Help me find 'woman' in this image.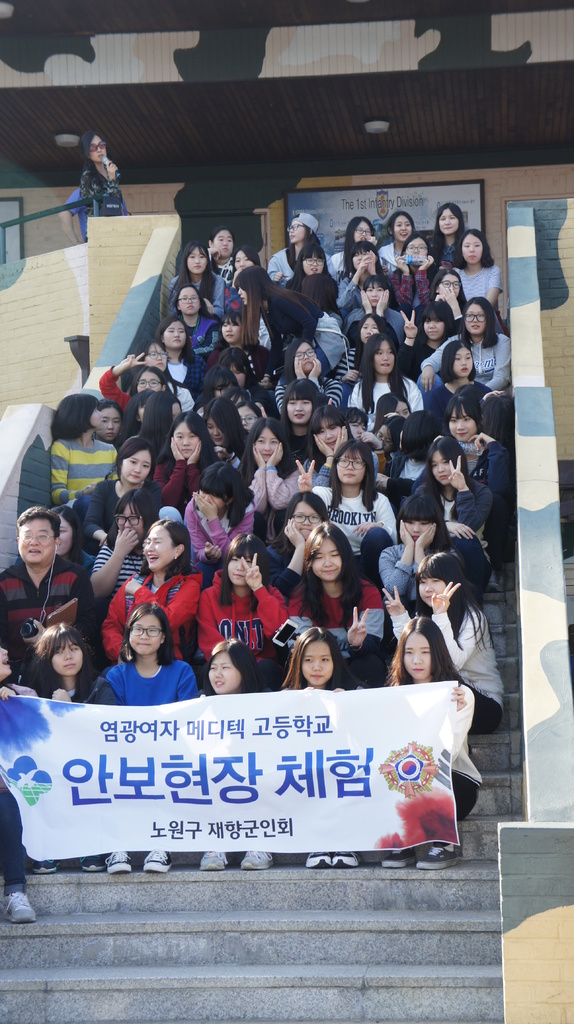
Found it: BBox(122, 335, 187, 381).
